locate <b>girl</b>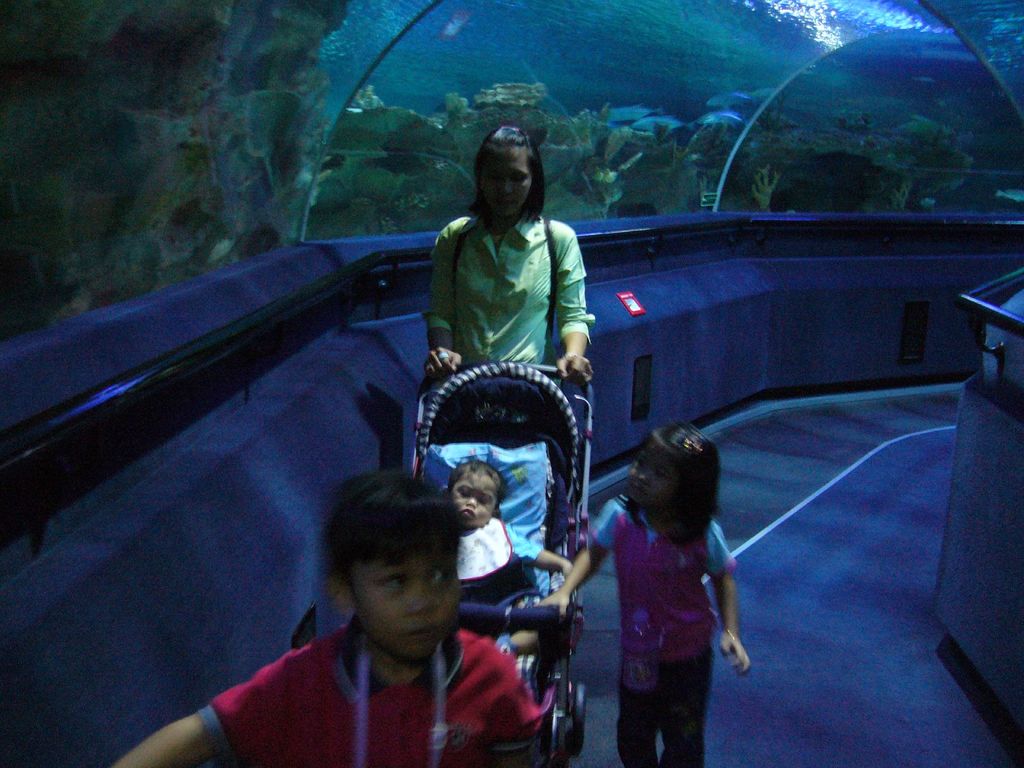
(x1=533, y1=426, x2=757, y2=767)
